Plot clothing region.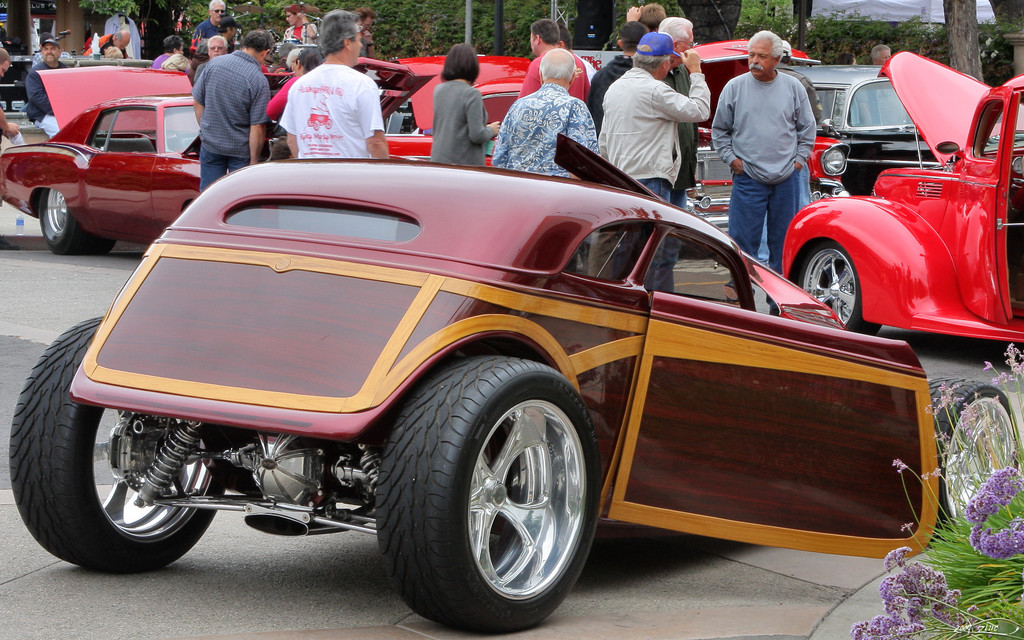
Plotted at {"x1": 199, "y1": 17, "x2": 224, "y2": 42}.
